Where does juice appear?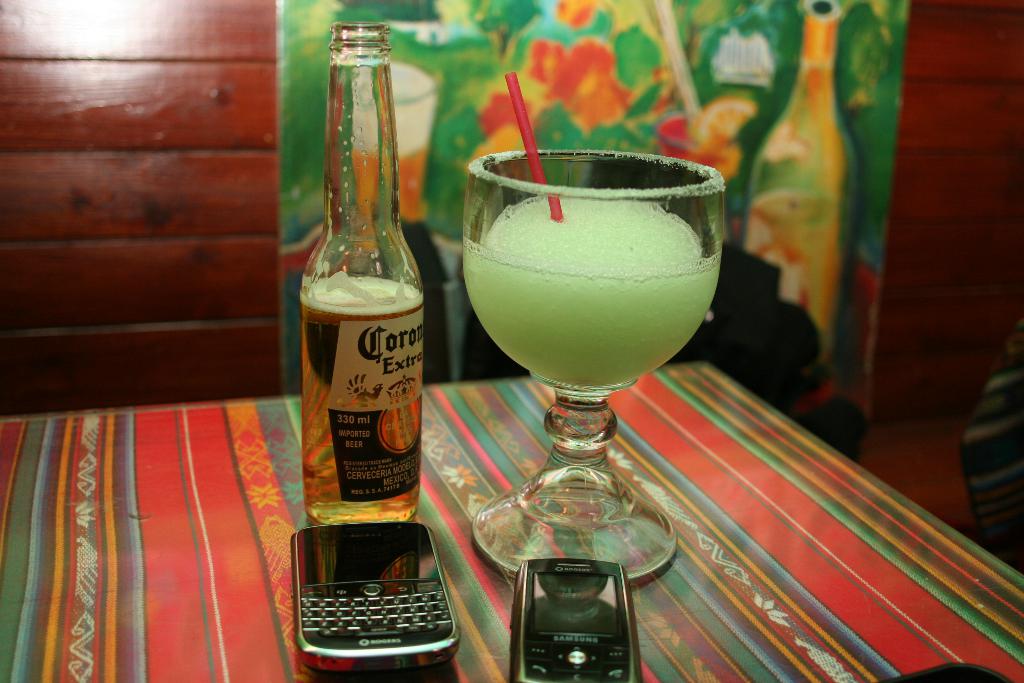
Appears at {"x1": 452, "y1": 166, "x2": 724, "y2": 418}.
